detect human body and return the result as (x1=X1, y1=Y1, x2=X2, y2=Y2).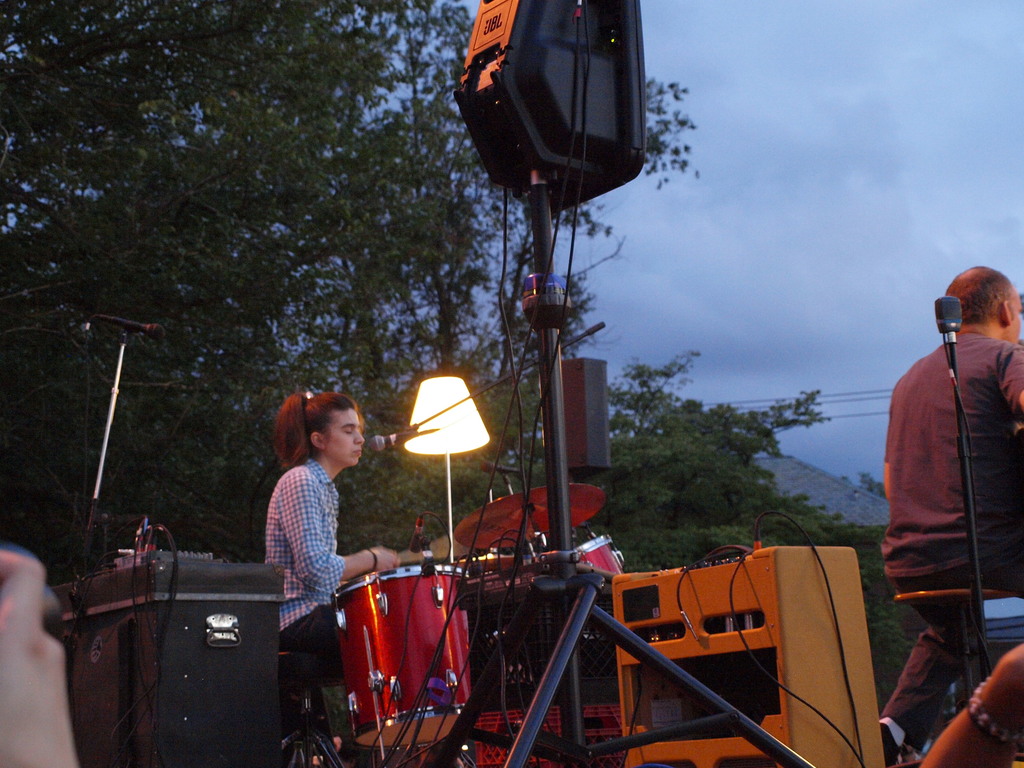
(x1=876, y1=266, x2=1023, y2=763).
